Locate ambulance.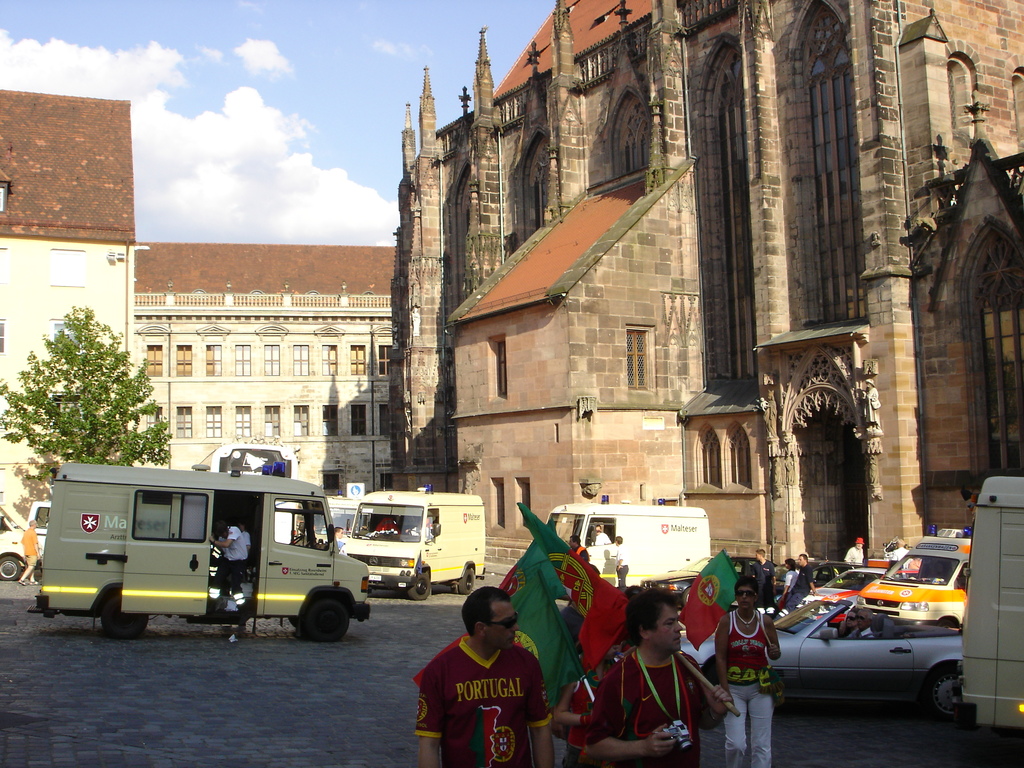
Bounding box: detection(28, 463, 371, 644).
